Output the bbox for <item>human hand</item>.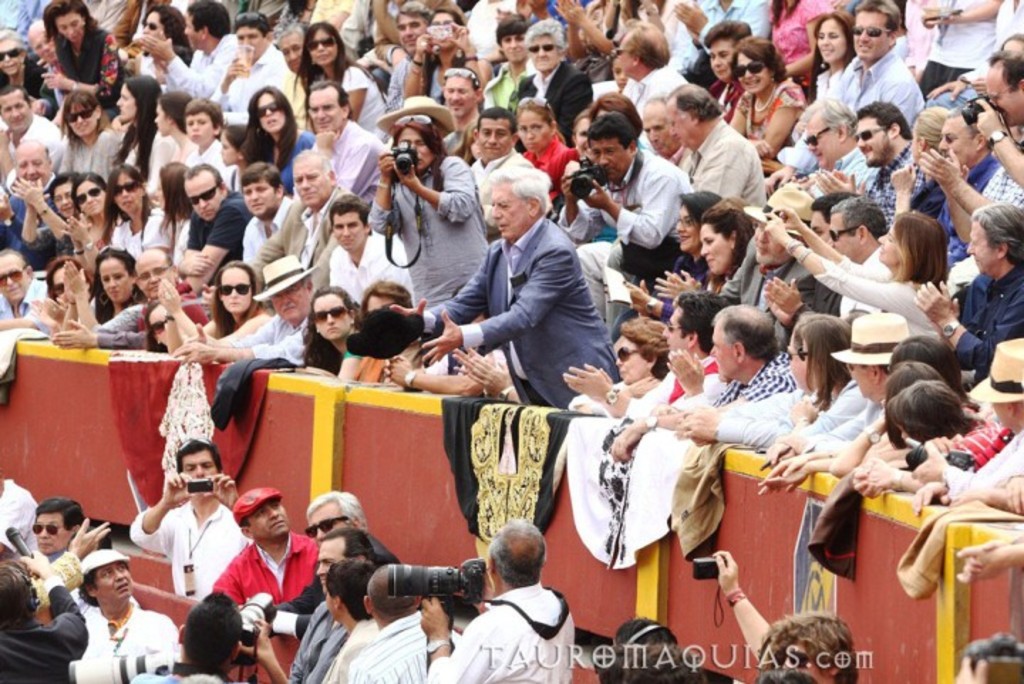
bbox=[0, 129, 11, 145].
